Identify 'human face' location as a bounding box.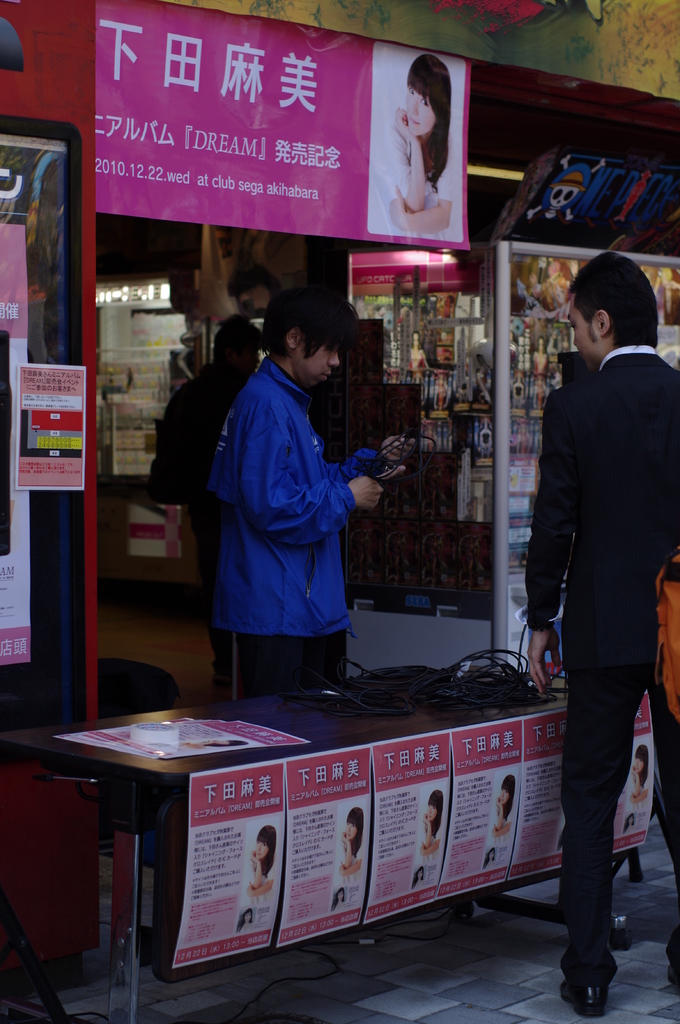
x1=496 y1=784 x2=510 y2=809.
